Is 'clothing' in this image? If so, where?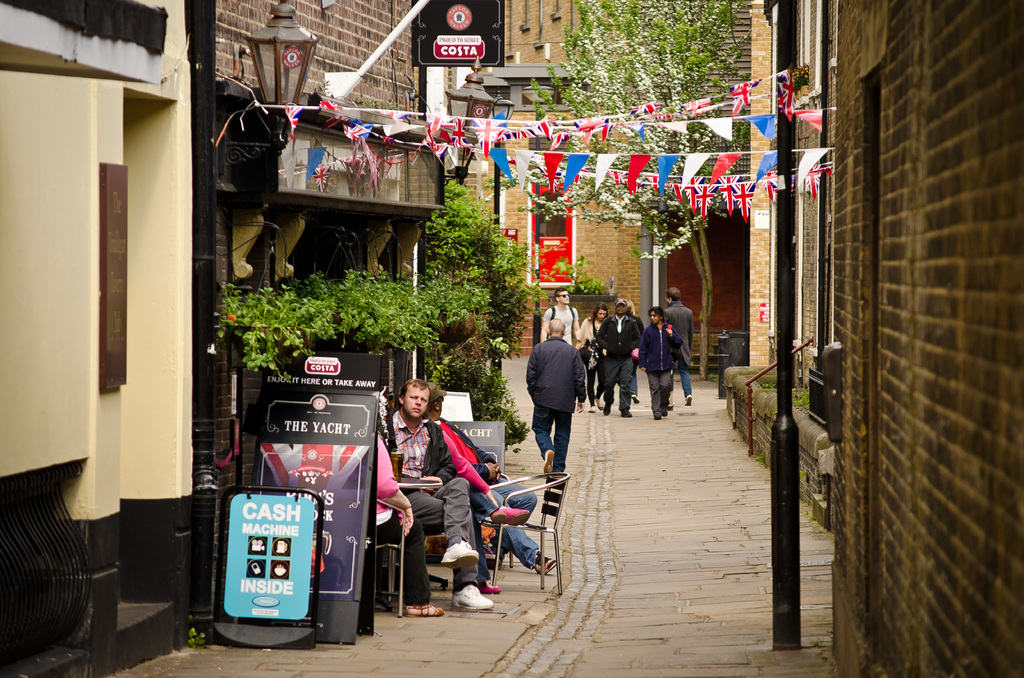
Yes, at BBox(636, 325, 683, 416).
